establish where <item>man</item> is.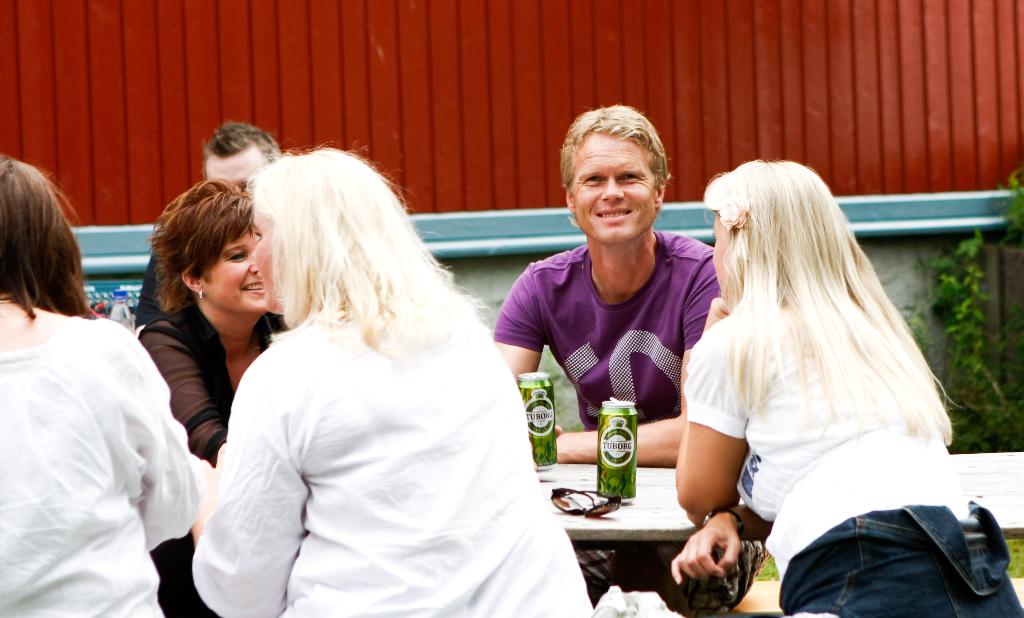
Established at {"x1": 493, "y1": 98, "x2": 769, "y2": 616}.
